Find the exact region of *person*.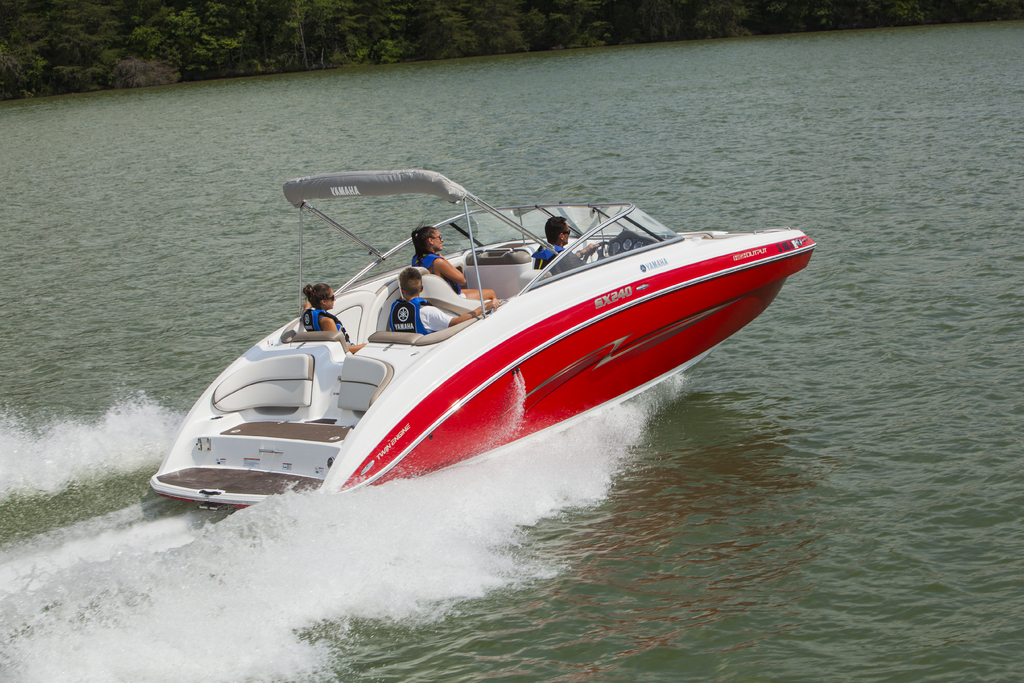
Exact region: 534,214,605,272.
